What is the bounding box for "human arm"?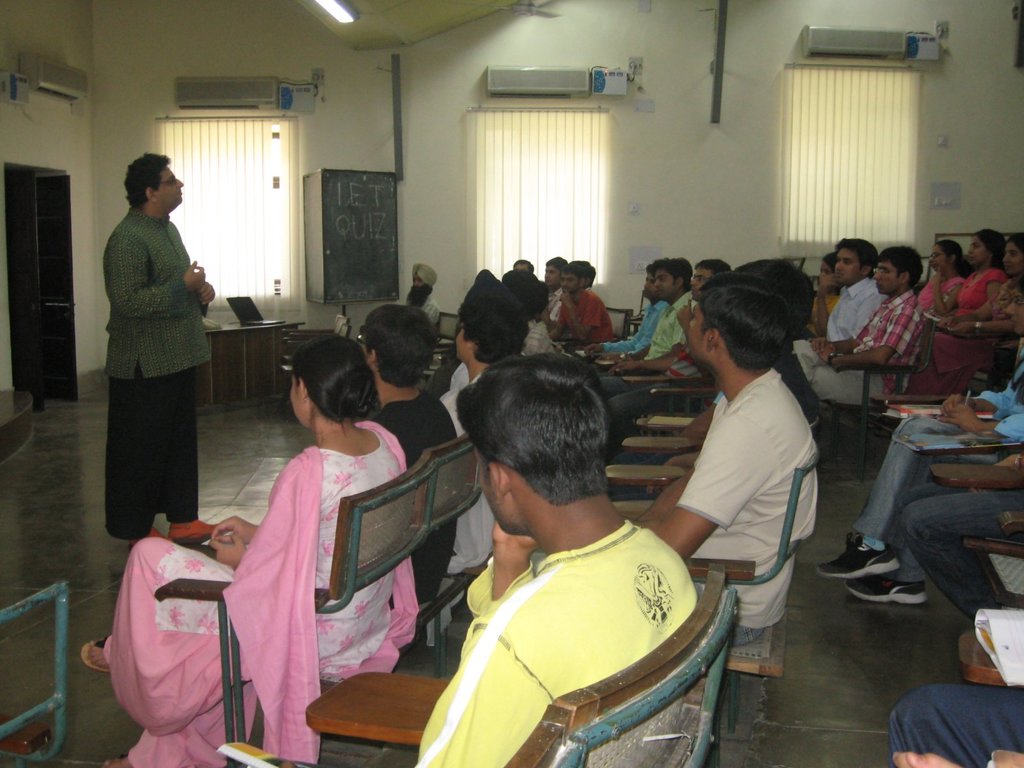
crop(817, 303, 922, 373).
